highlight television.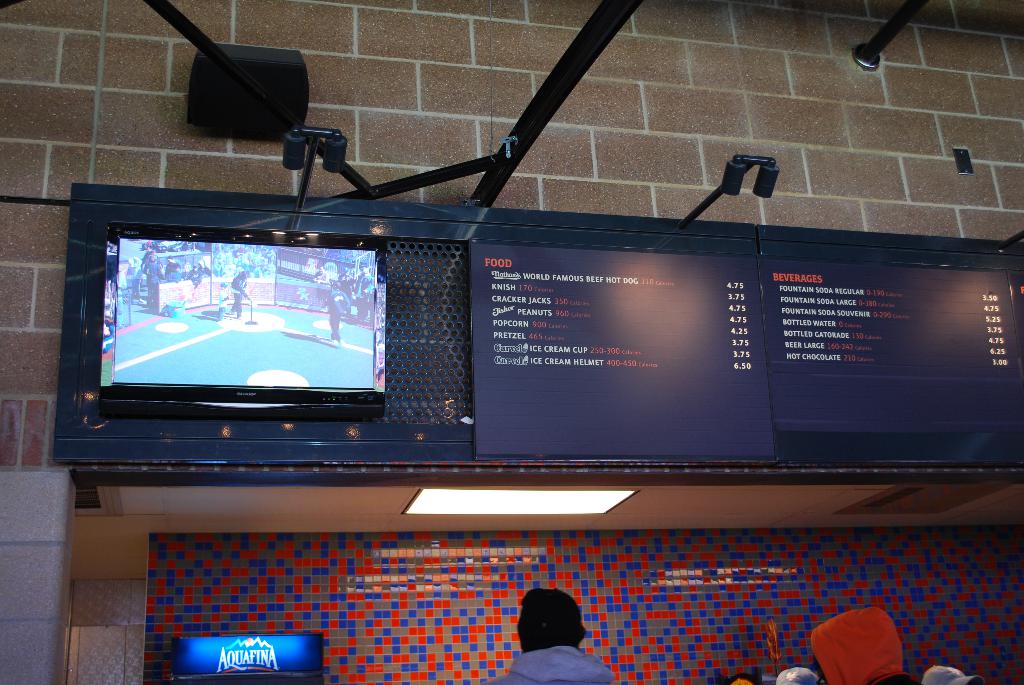
Highlighted region: 97:219:385:409.
